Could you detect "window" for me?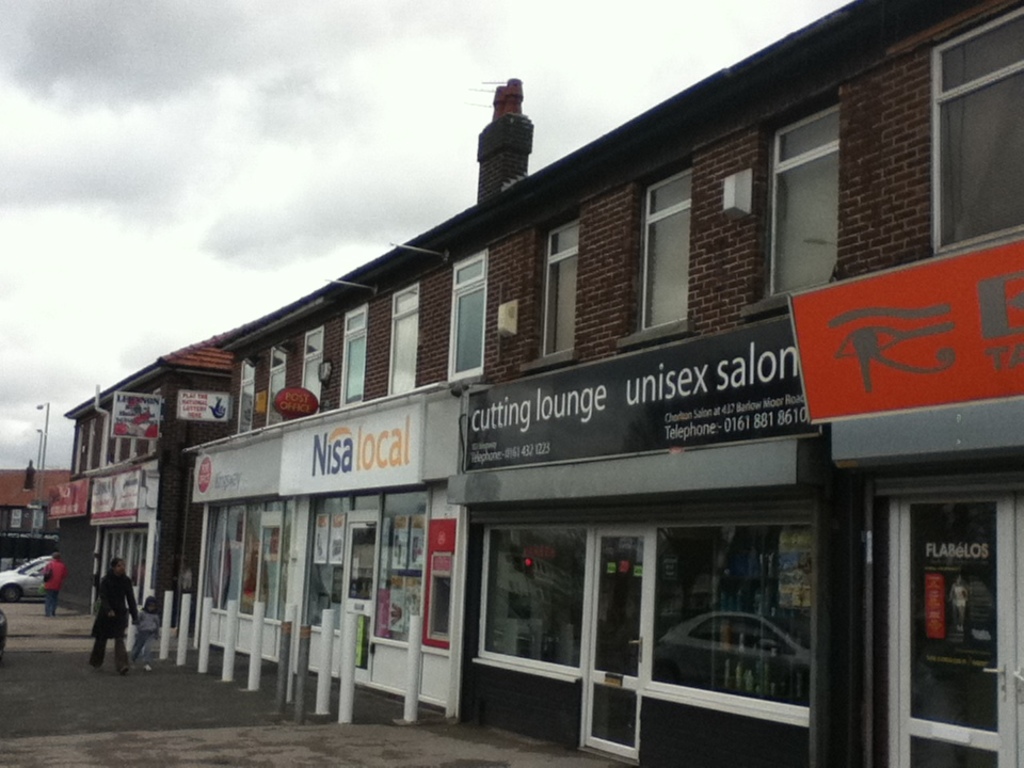
Detection result: crop(445, 245, 487, 380).
